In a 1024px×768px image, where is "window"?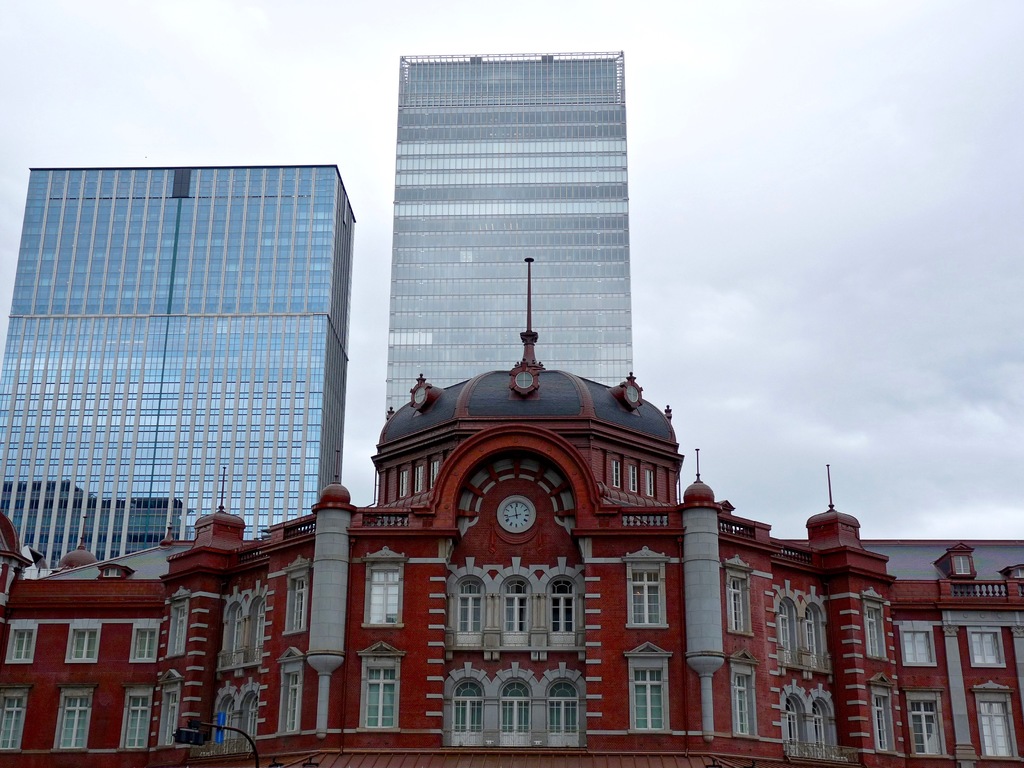
[968,689,1023,762].
